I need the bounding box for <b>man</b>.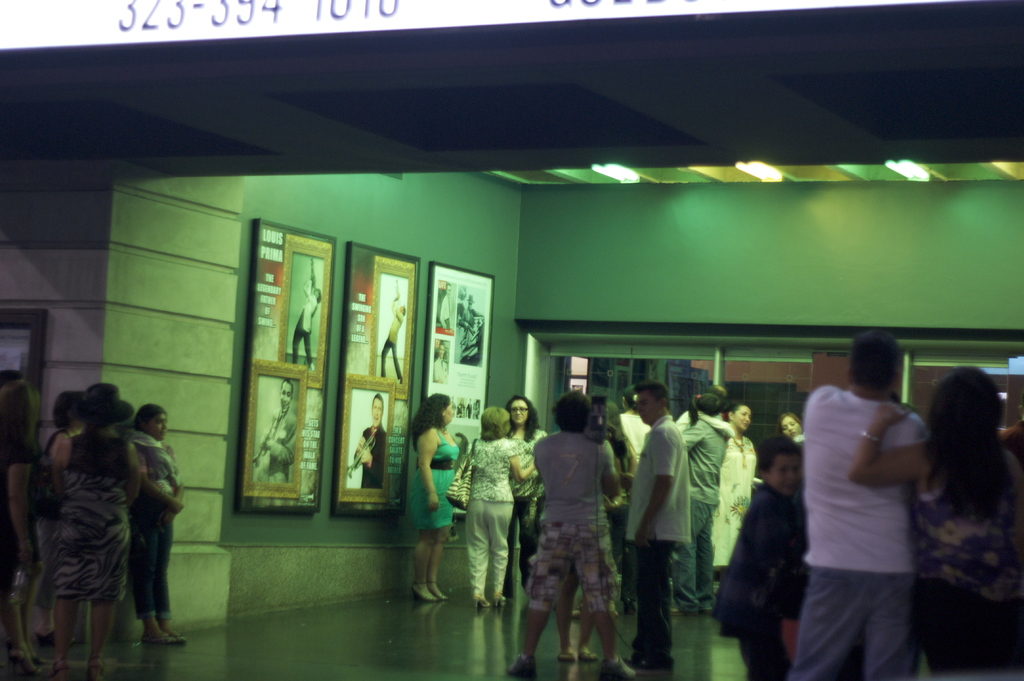
Here it is: box(677, 385, 730, 615).
